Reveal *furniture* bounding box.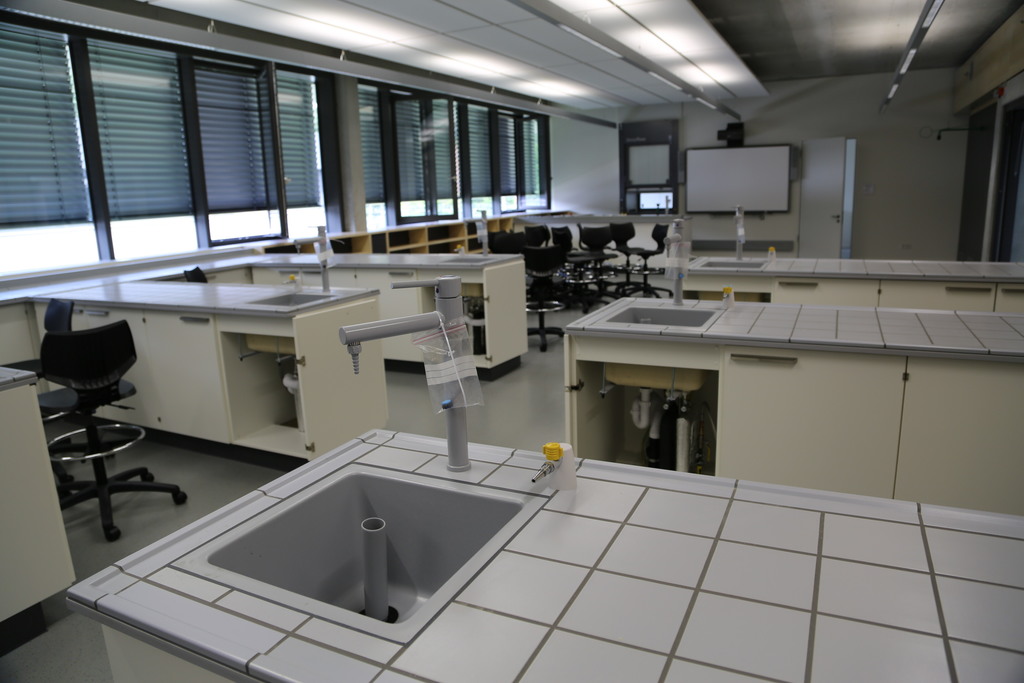
Revealed: <bbox>0, 363, 79, 658</bbox>.
